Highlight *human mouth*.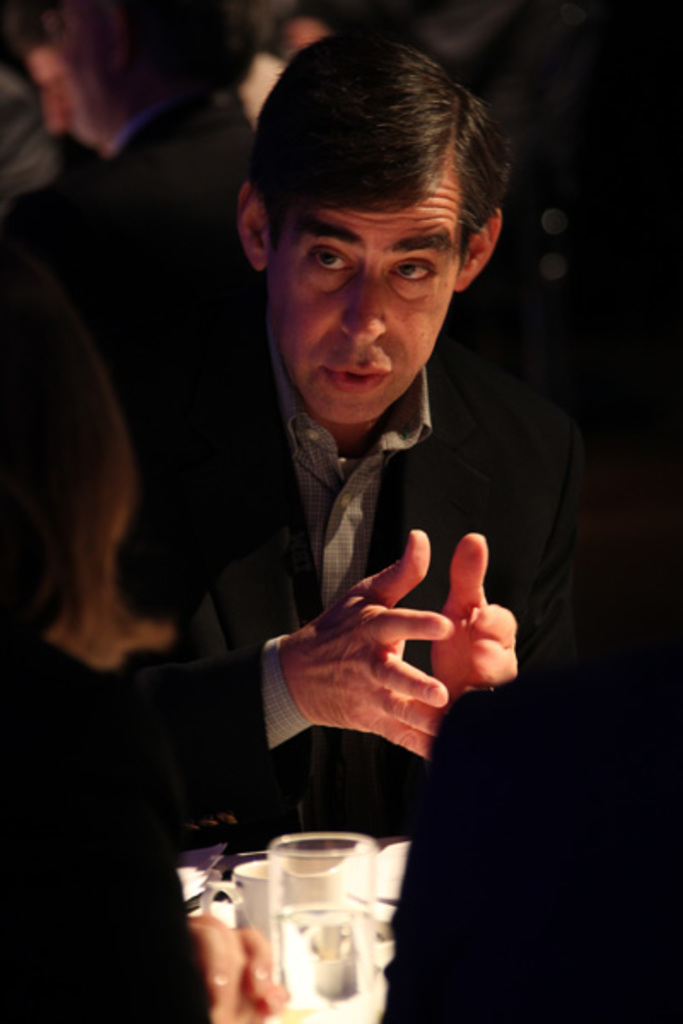
Highlighted region: x1=323 y1=352 x2=389 y2=401.
